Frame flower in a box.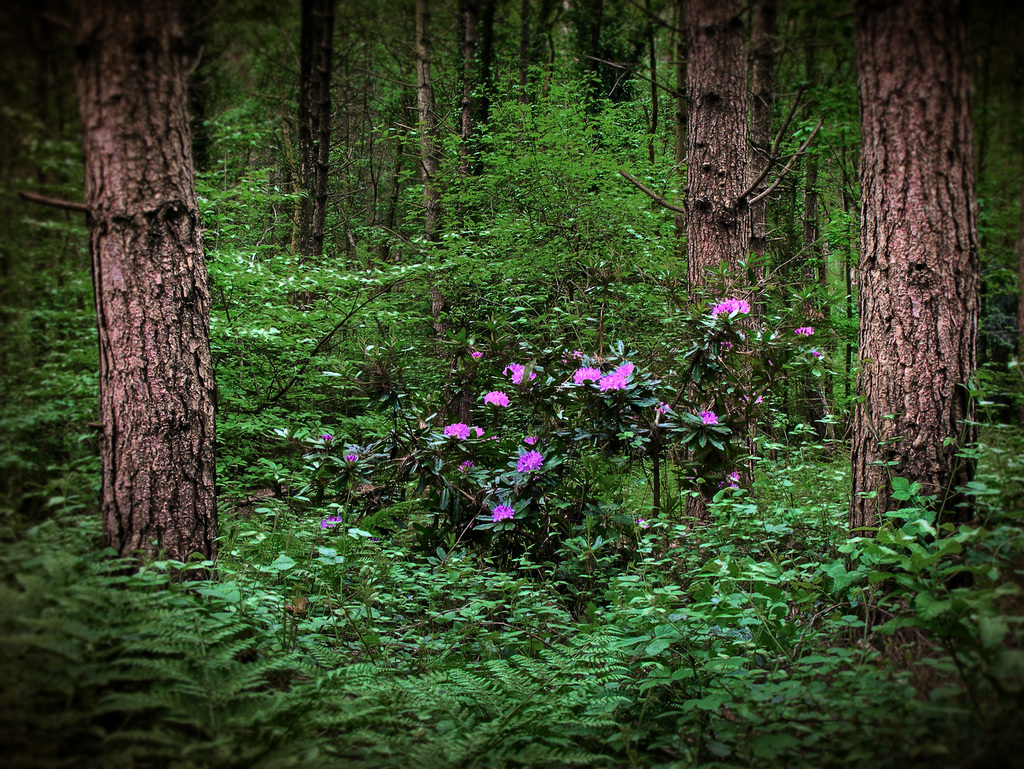
locate(524, 436, 543, 448).
